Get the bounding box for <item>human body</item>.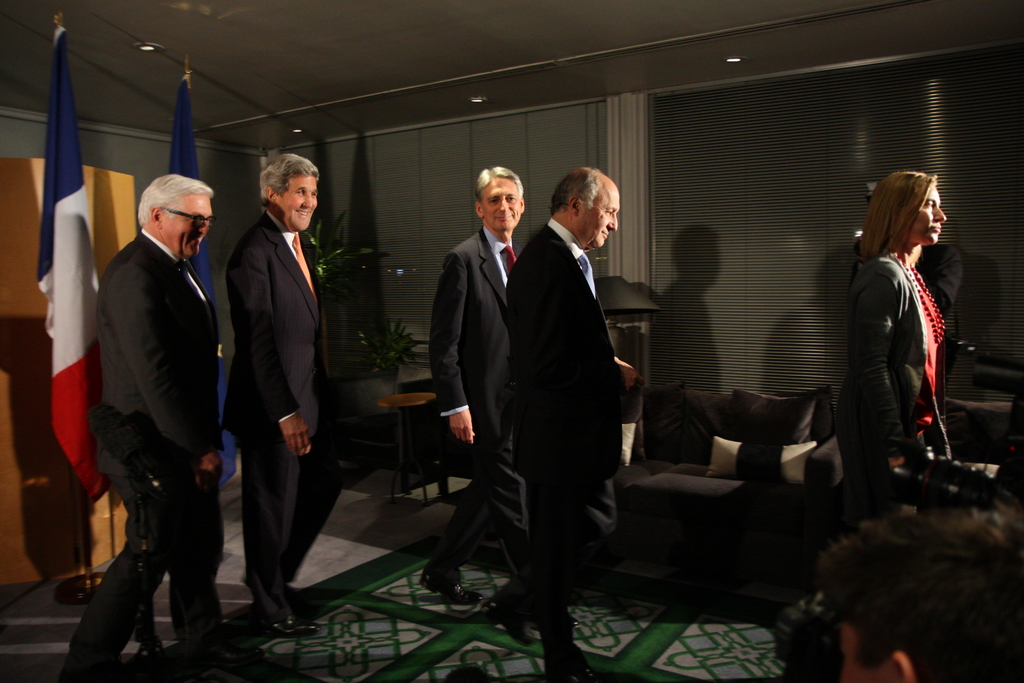
[left=221, top=158, right=346, bottom=591].
